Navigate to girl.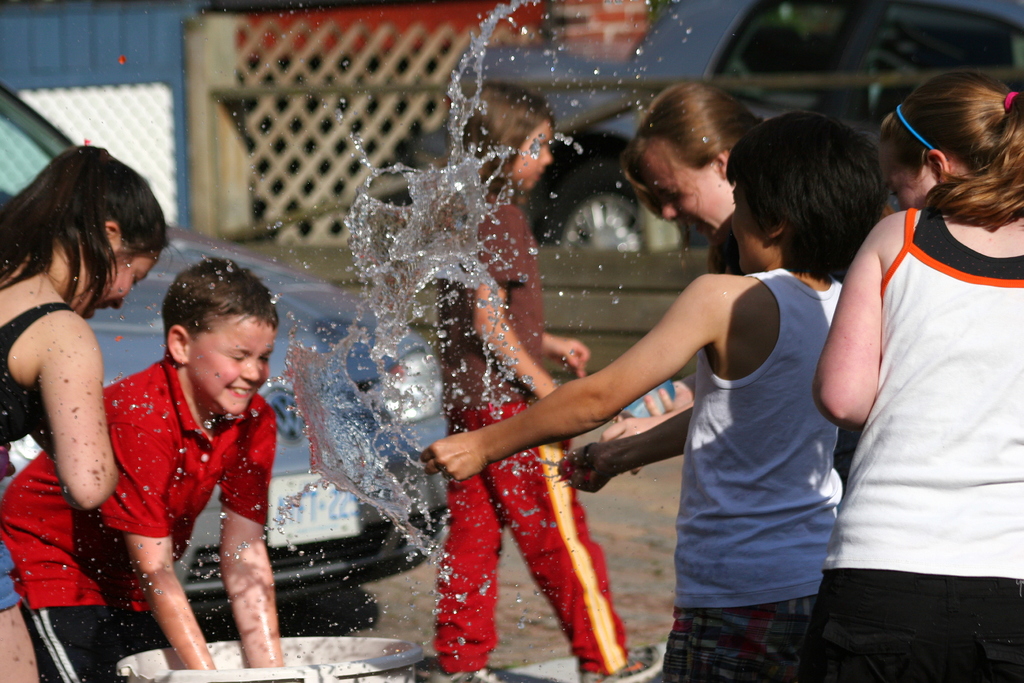
Navigation target: region(792, 69, 1023, 682).
